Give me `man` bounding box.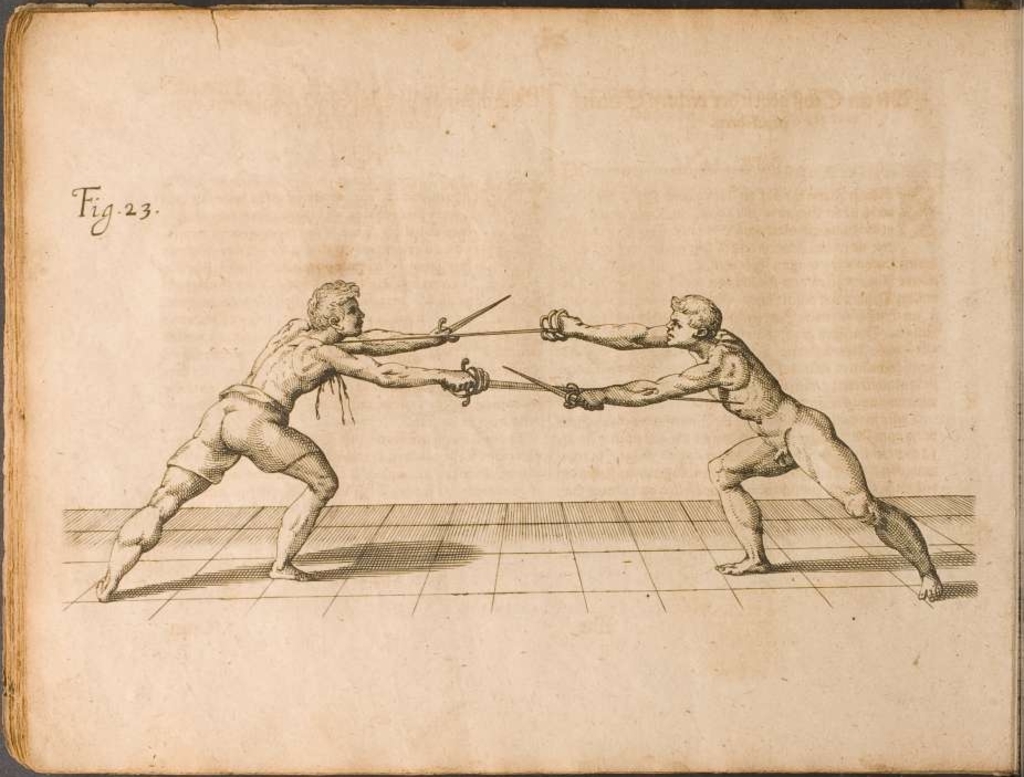
BBox(540, 291, 947, 597).
